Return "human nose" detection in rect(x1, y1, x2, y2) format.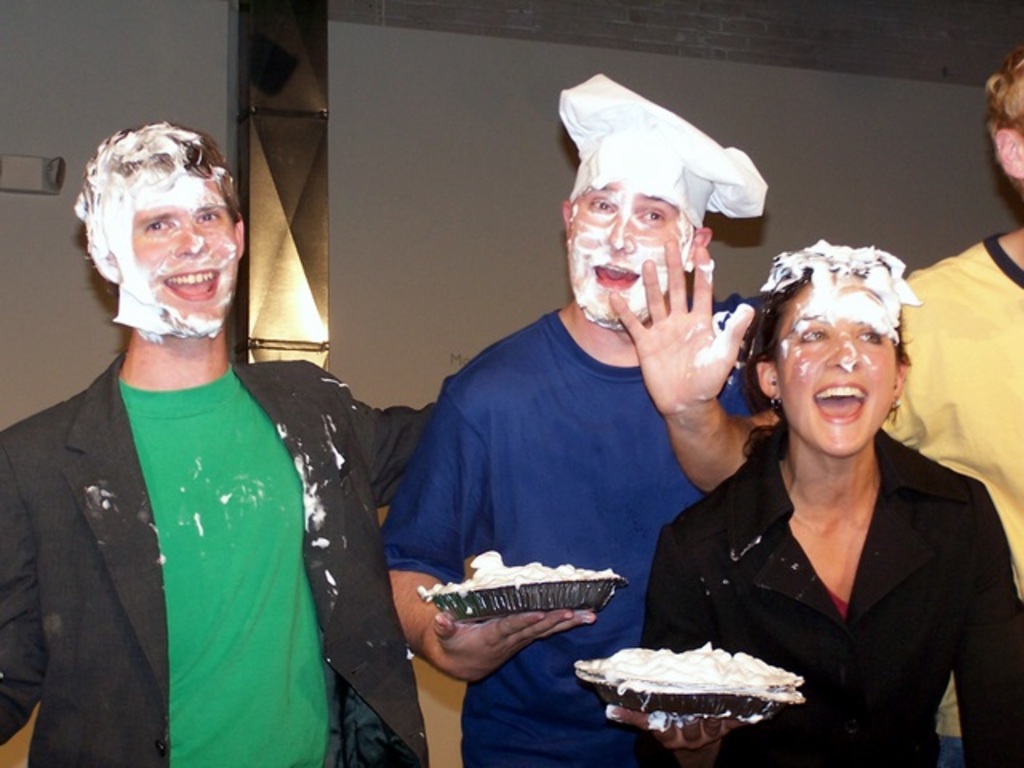
rect(173, 222, 208, 259).
